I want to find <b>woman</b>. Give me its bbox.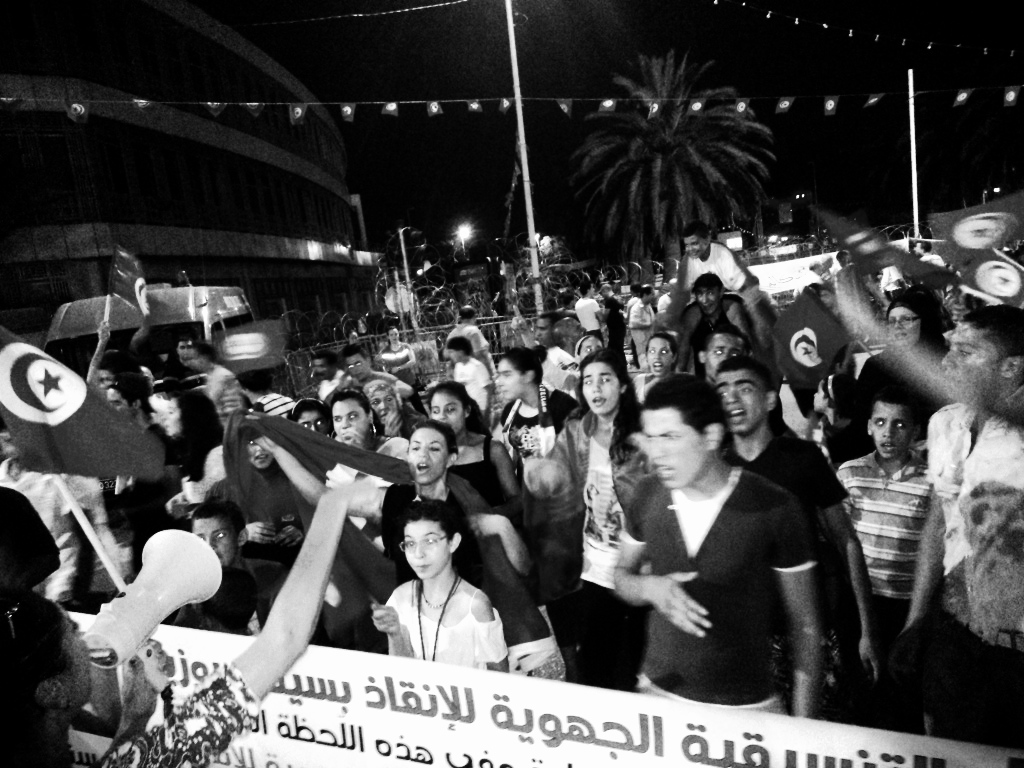
select_region(533, 339, 649, 684).
